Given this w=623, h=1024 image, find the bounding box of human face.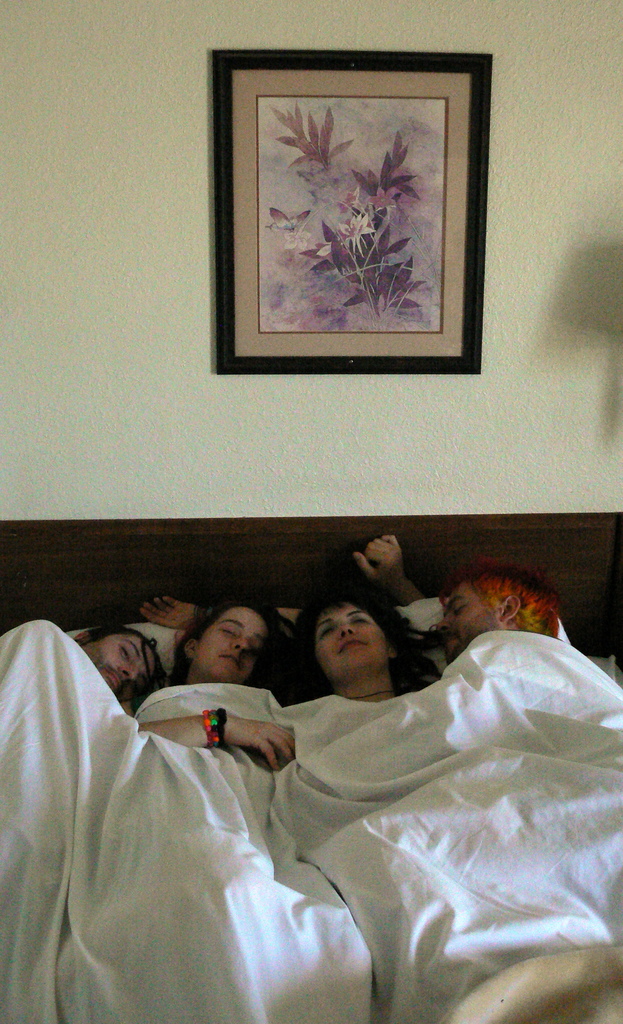
<region>188, 591, 265, 678</region>.
